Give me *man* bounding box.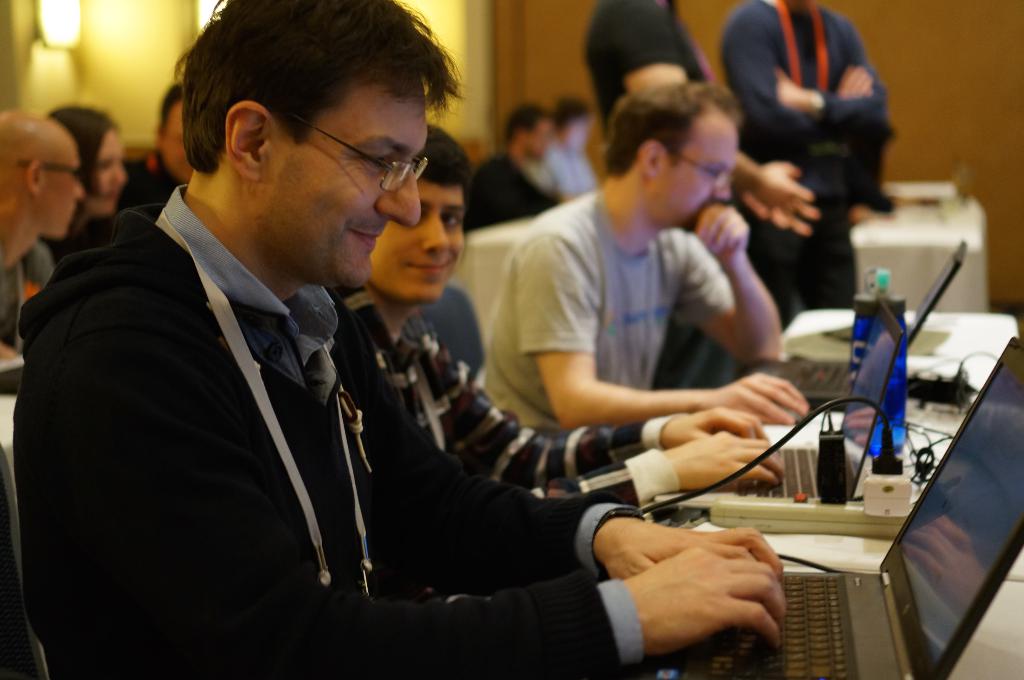
0:111:83:360.
